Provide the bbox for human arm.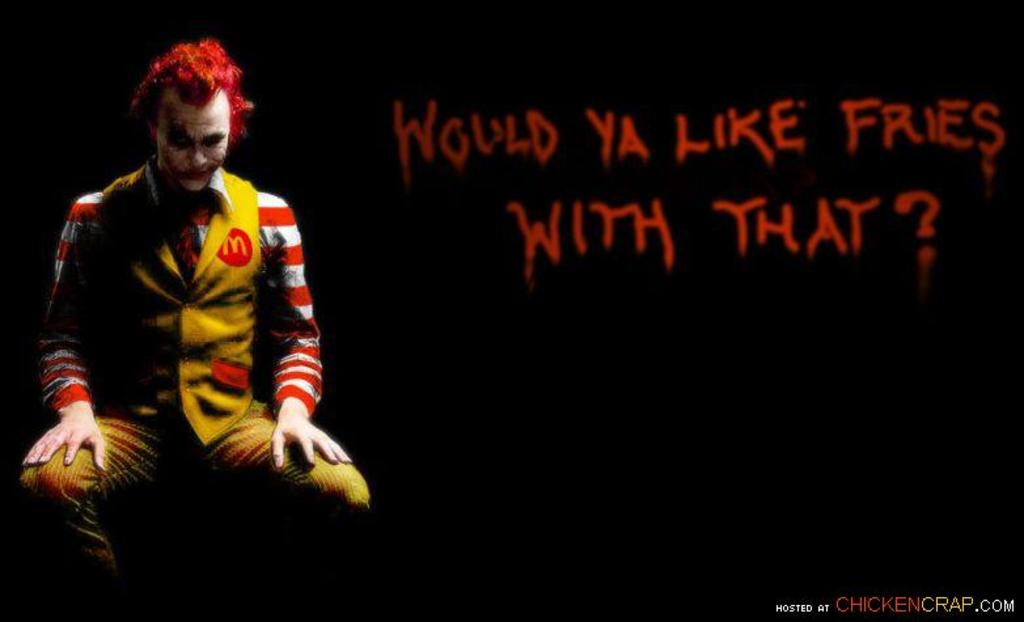
(x1=232, y1=210, x2=321, y2=486).
